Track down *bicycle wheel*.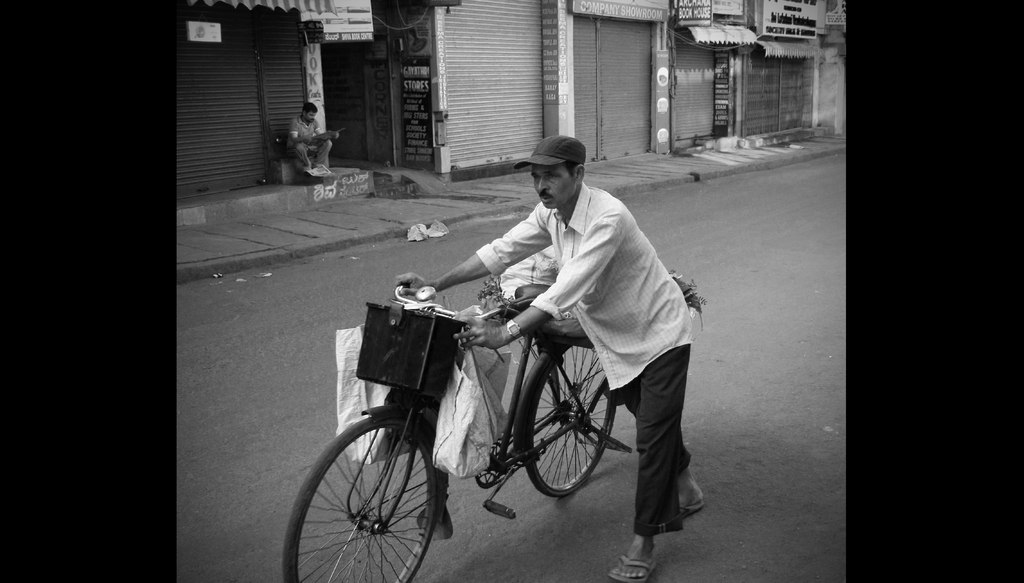
Tracked to {"left": 275, "top": 412, "right": 443, "bottom": 582}.
